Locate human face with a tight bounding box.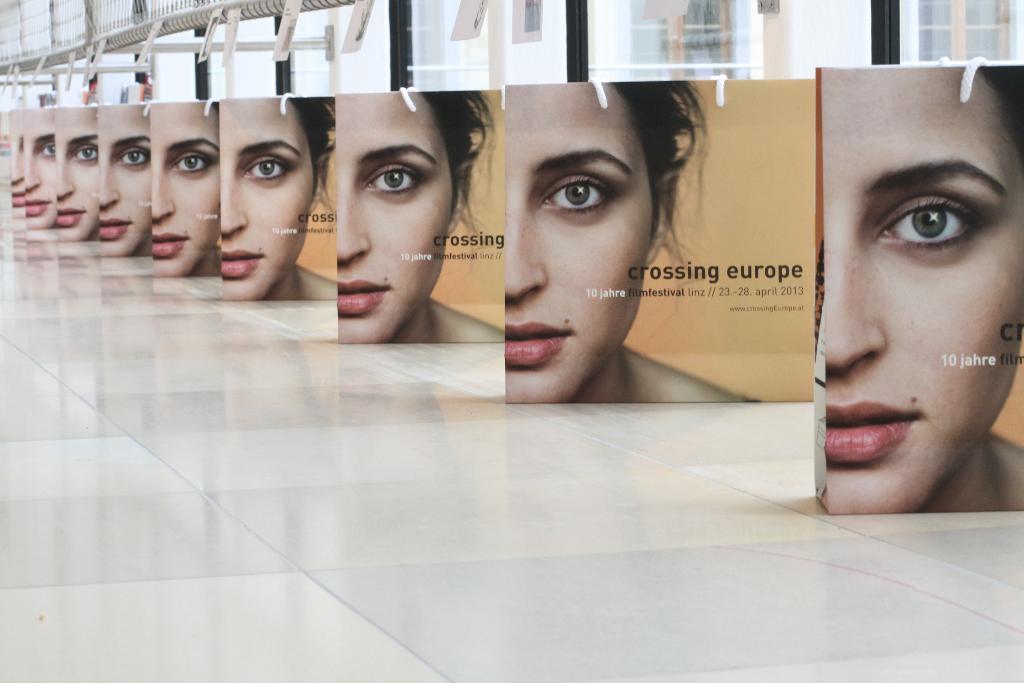
[x1=150, y1=98, x2=217, y2=278].
